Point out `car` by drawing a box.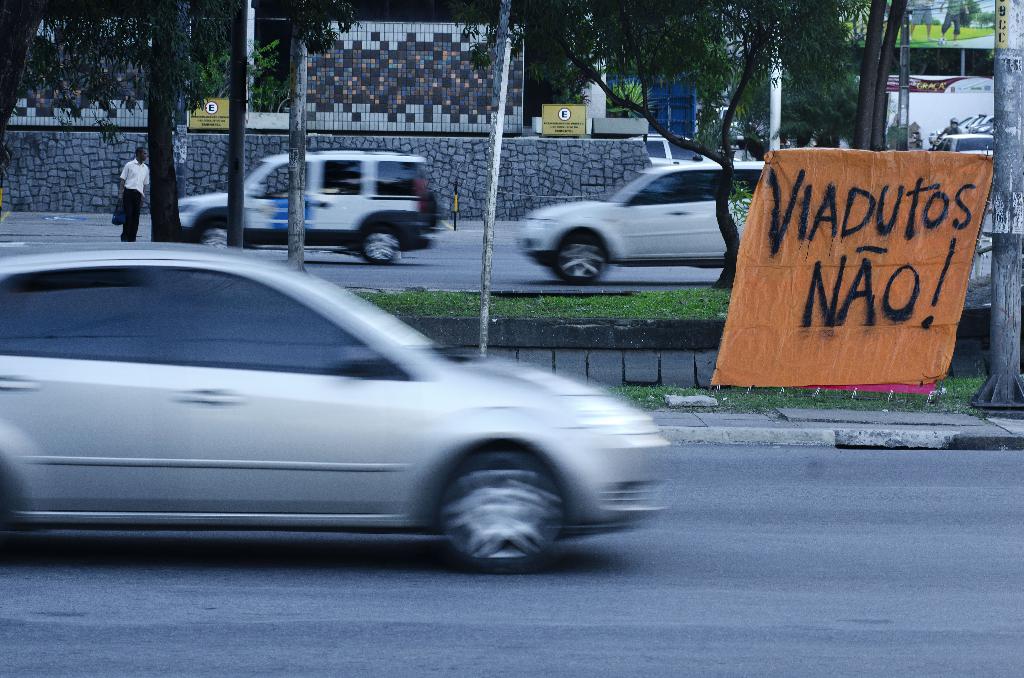
bbox(714, 105, 721, 120).
